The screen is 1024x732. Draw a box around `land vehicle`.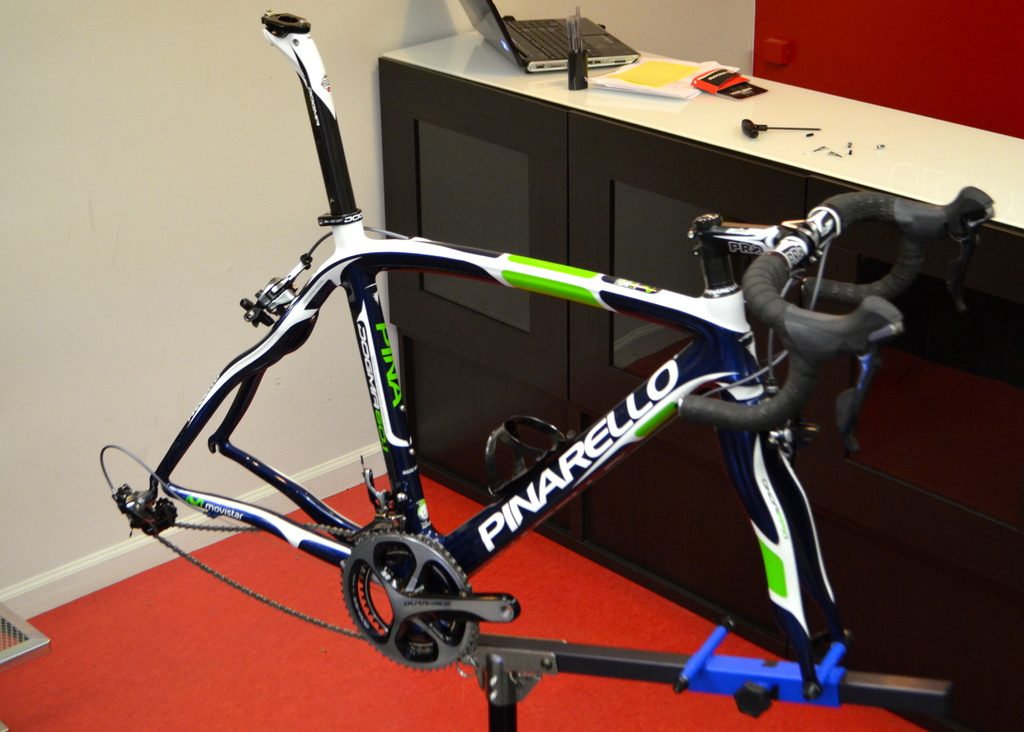
bbox(99, 99, 1007, 725).
